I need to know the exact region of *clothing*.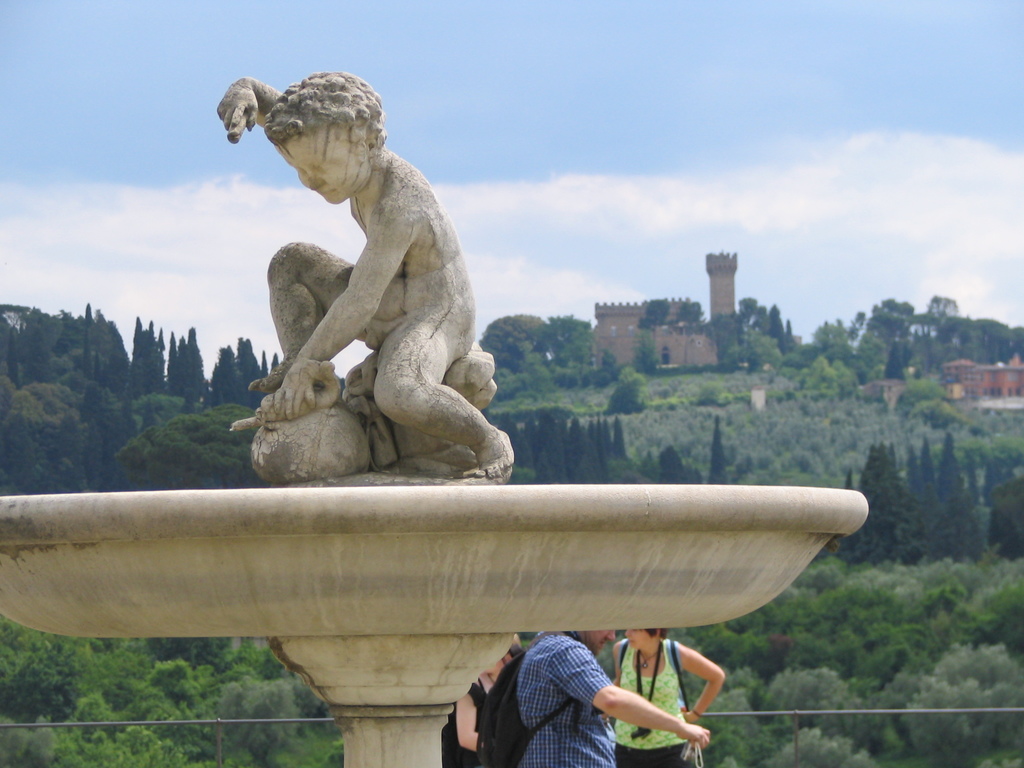
Region: <box>442,679,478,762</box>.
